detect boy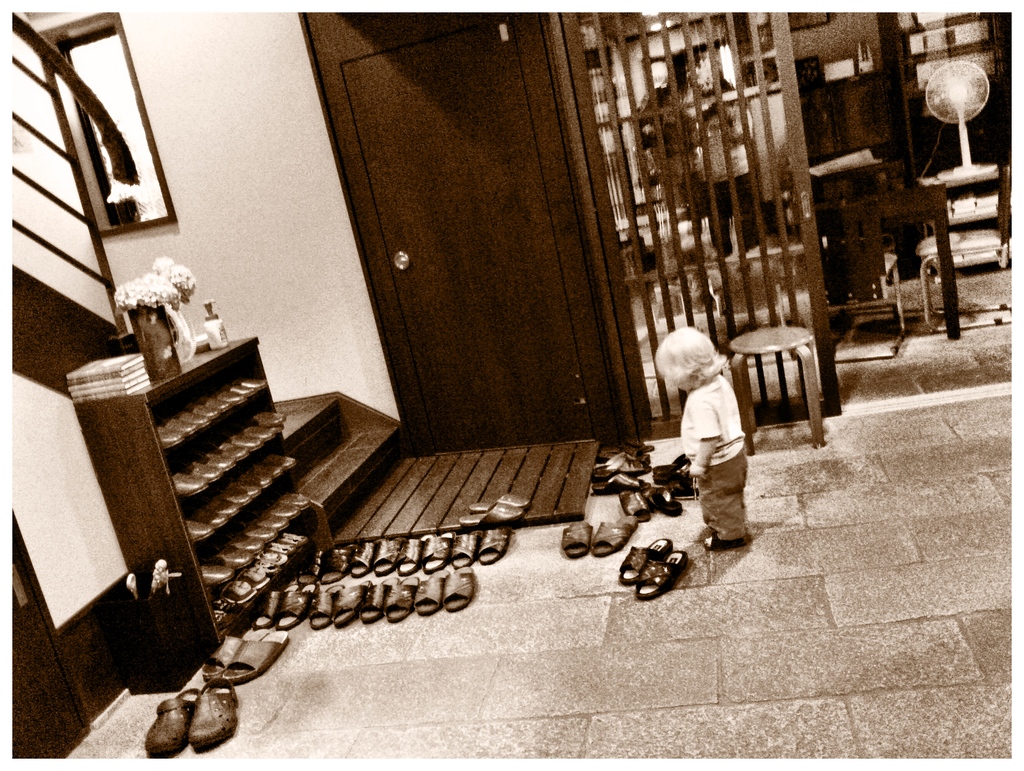
657 321 758 549
